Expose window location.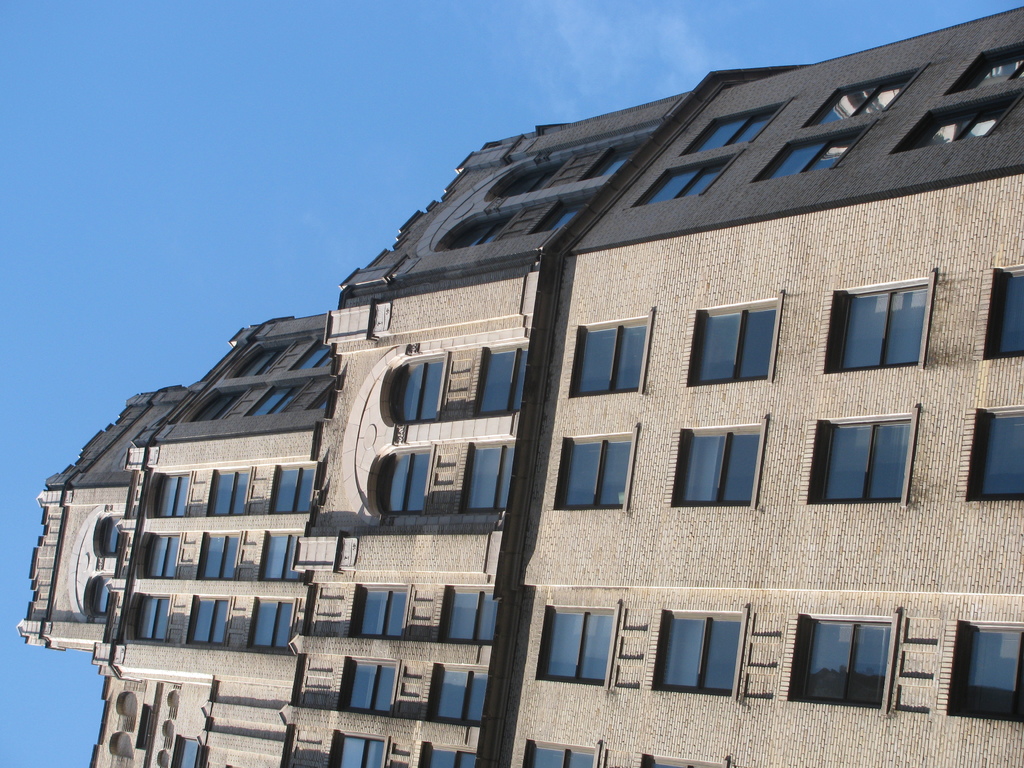
Exposed at (left=242, top=602, right=299, bottom=655).
